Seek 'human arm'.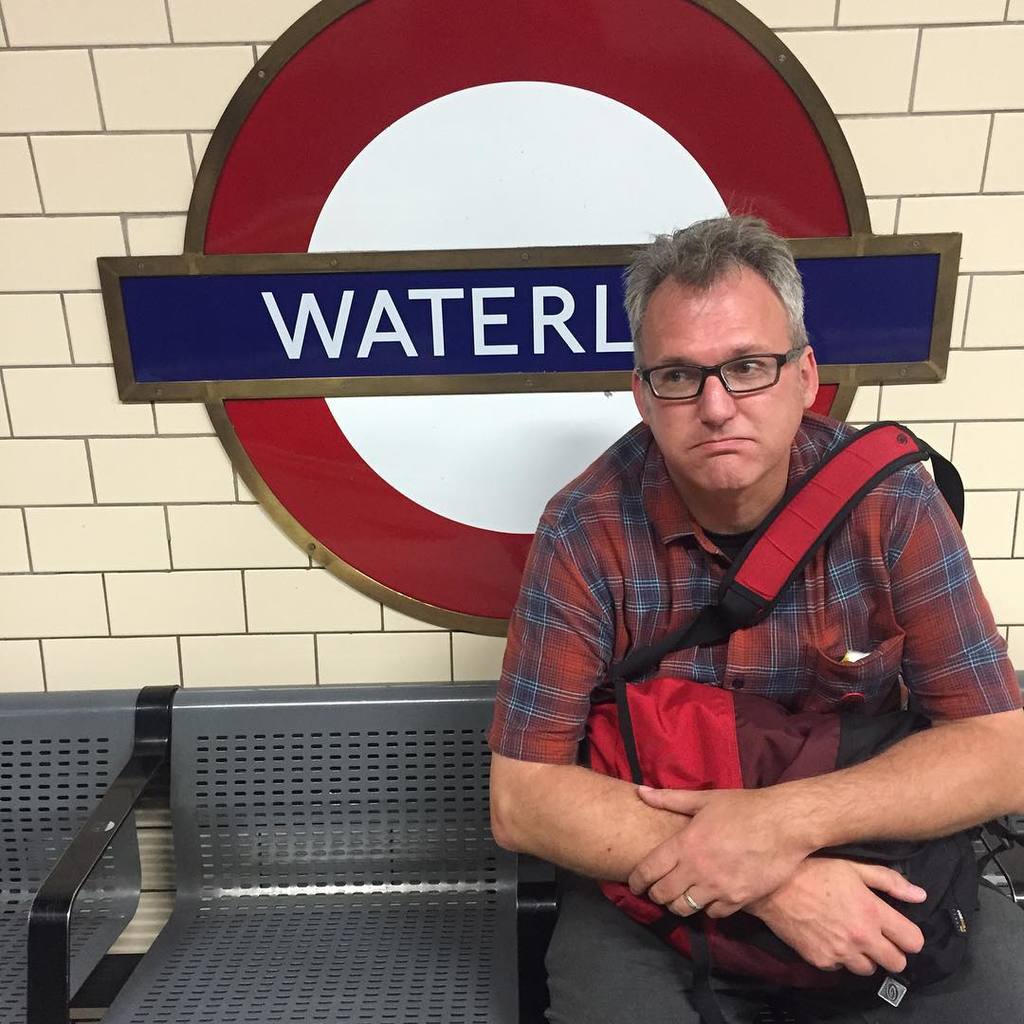
(628, 466, 1023, 929).
